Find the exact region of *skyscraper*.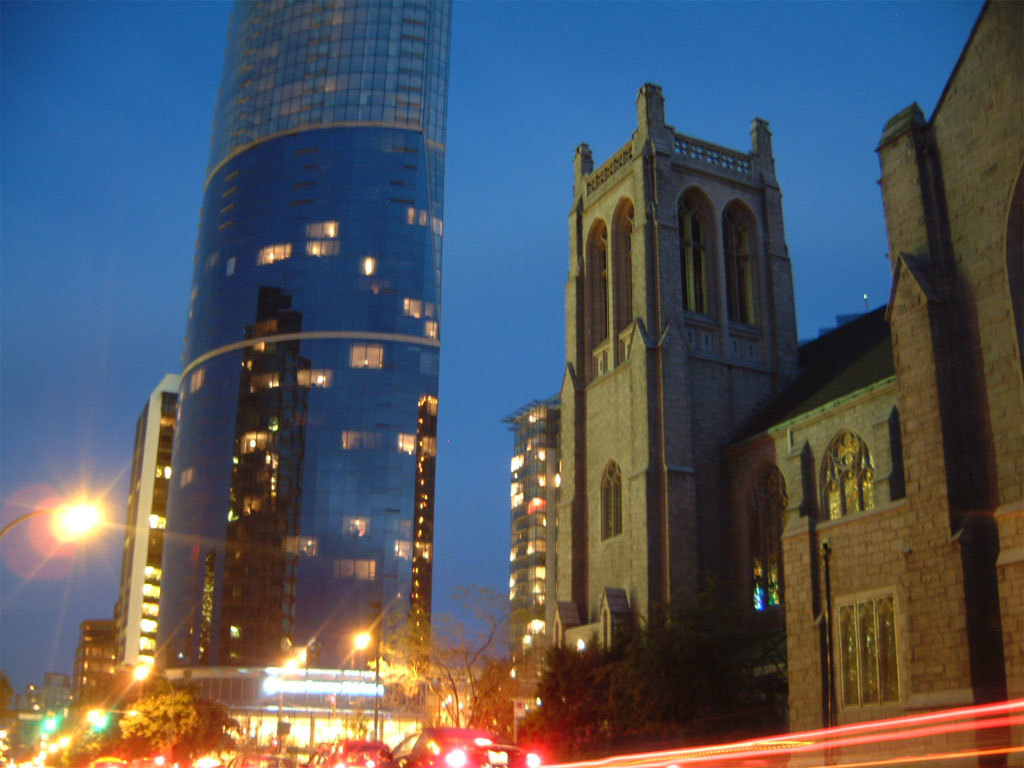
Exact region: (x1=97, y1=18, x2=453, y2=712).
